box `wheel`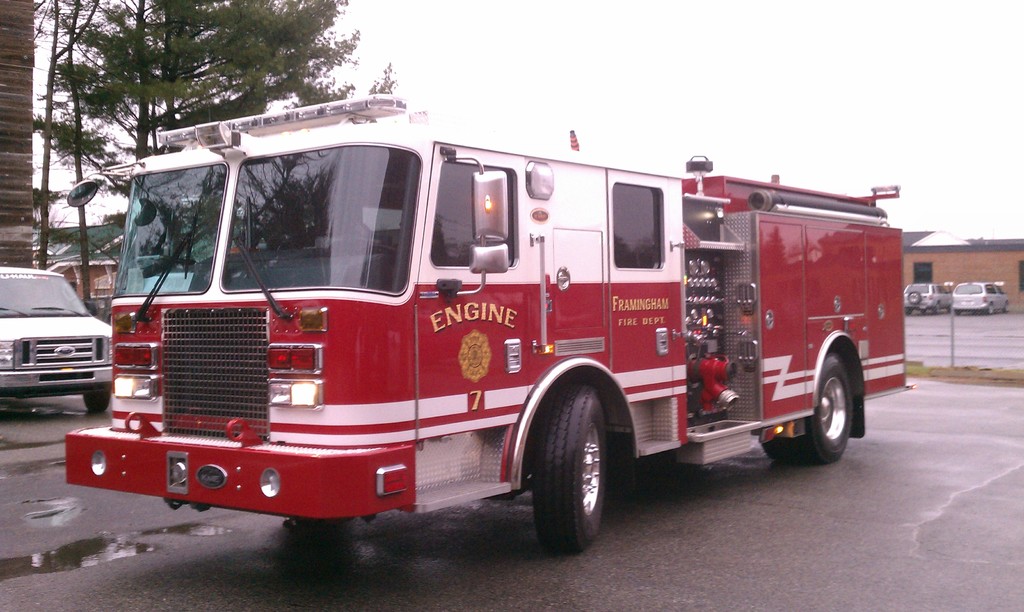
pyautogui.locateOnScreen(908, 290, 921, 305)
